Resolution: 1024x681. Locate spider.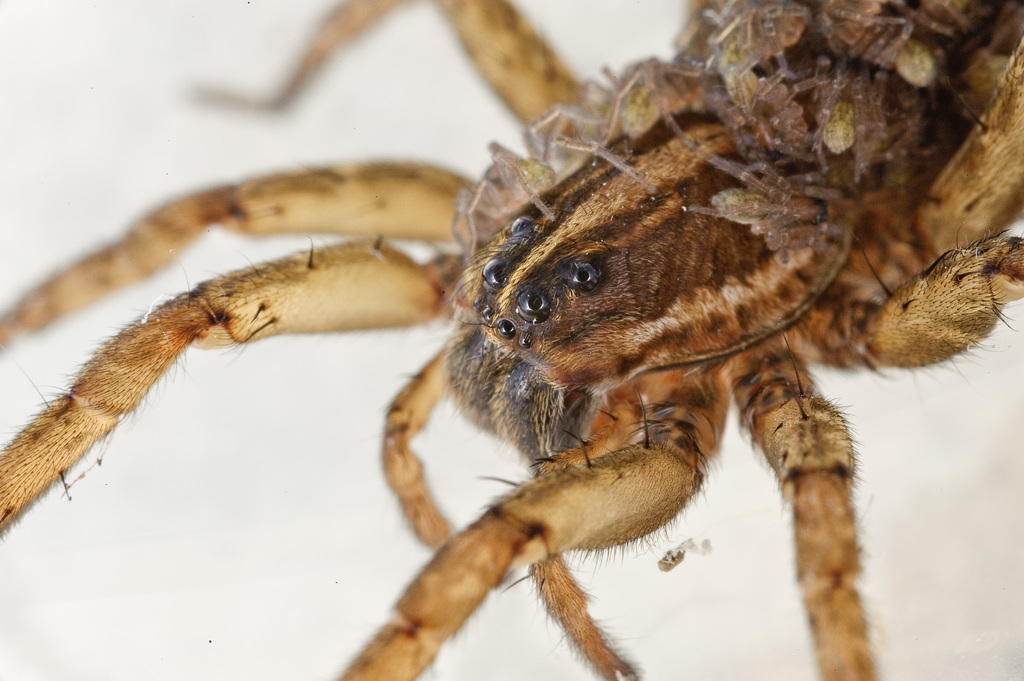
0,0,1023,680.
